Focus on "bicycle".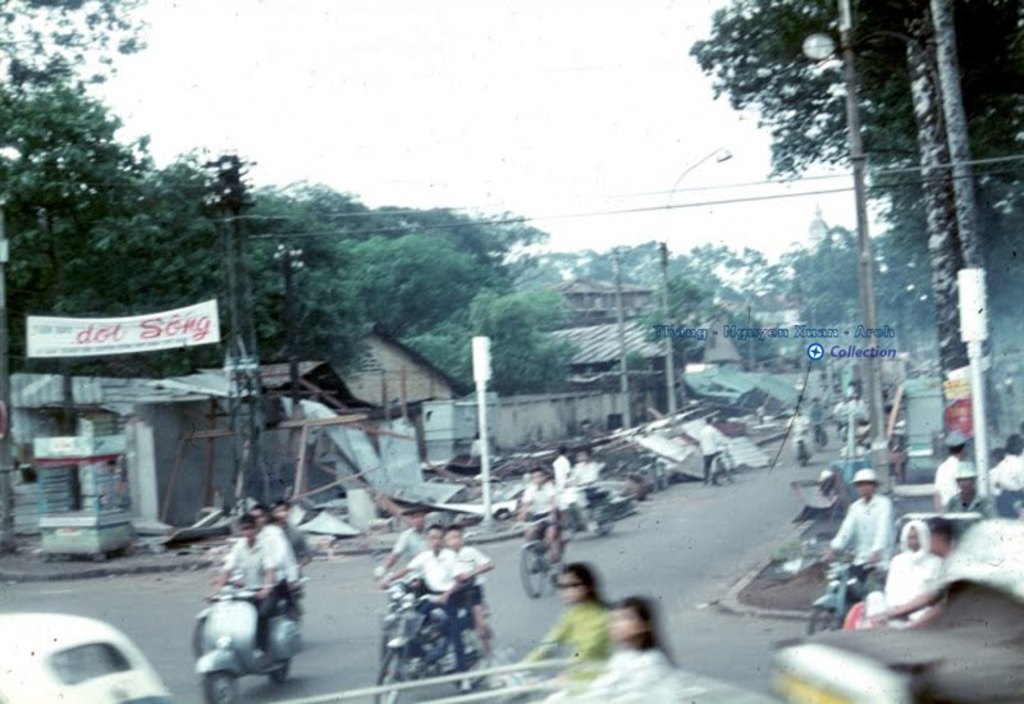
Focused at locate(513, 513, 567, 596).
